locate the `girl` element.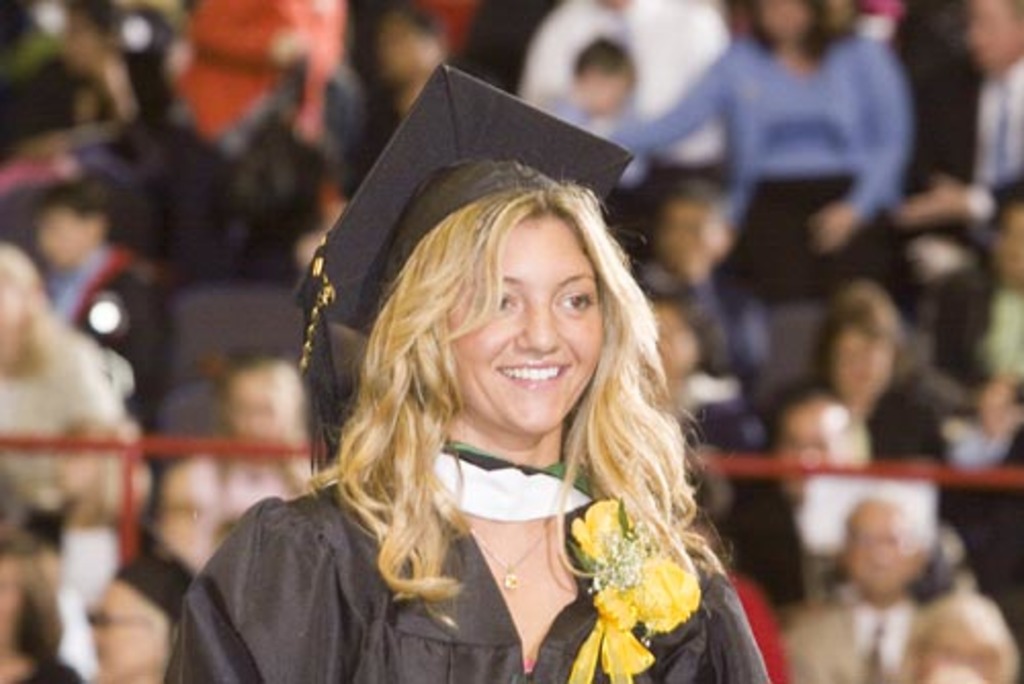
Element bbox: [x1=164, y1=63, x2=774, y2=682].
